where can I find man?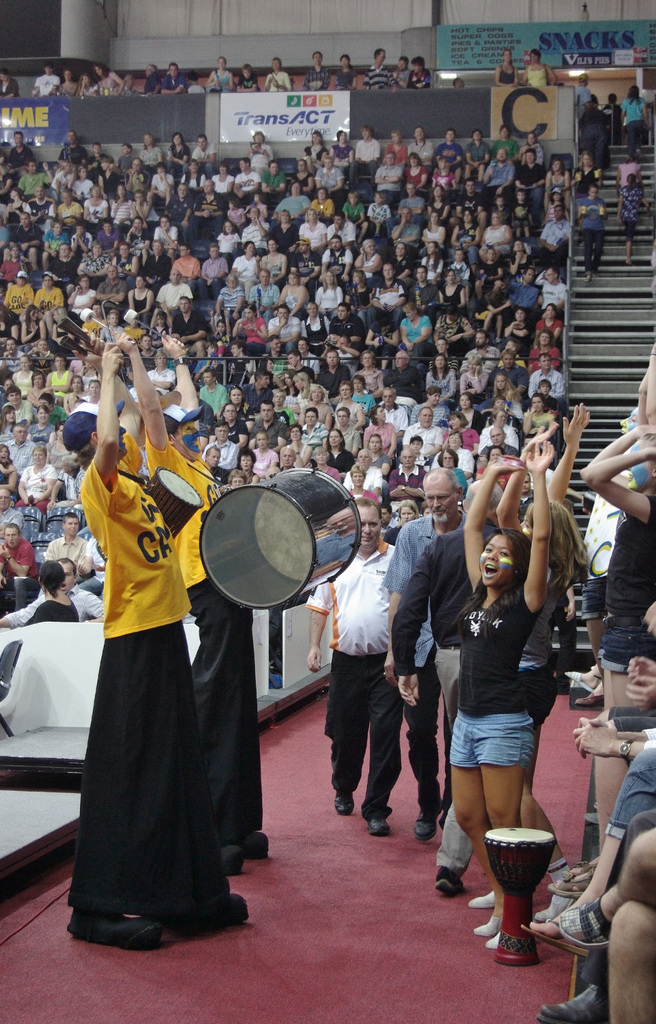
You can find it at (16, 156, 49, 198).
